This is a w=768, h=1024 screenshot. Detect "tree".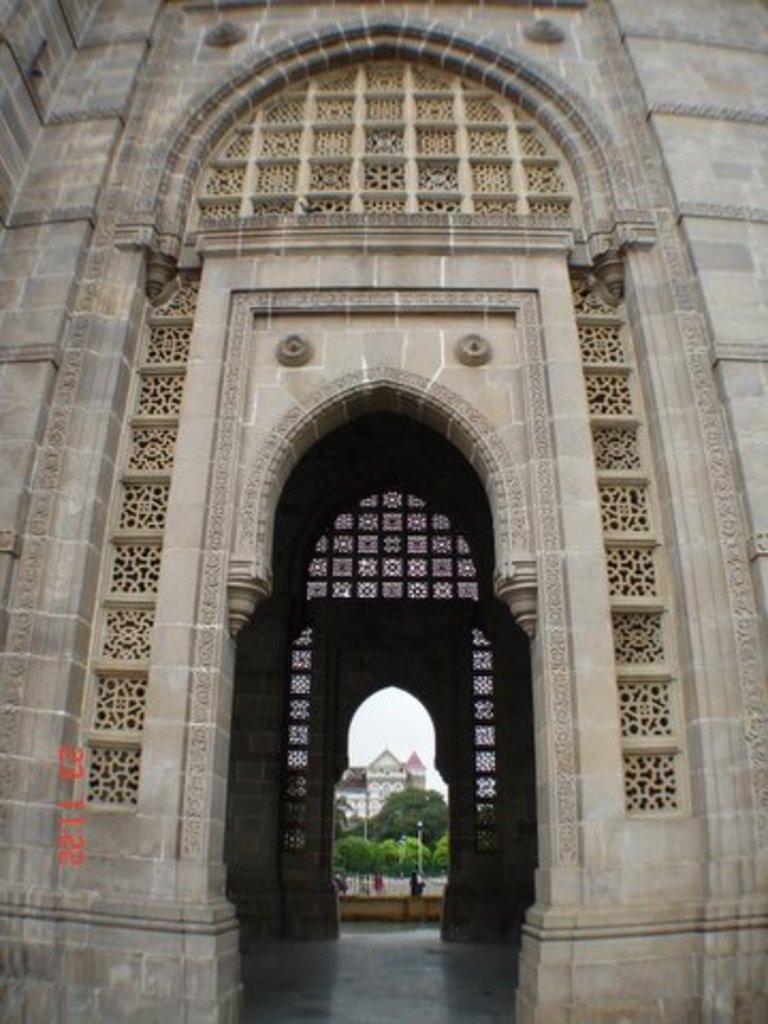
<region>329, 828, 384, 879</region>.
